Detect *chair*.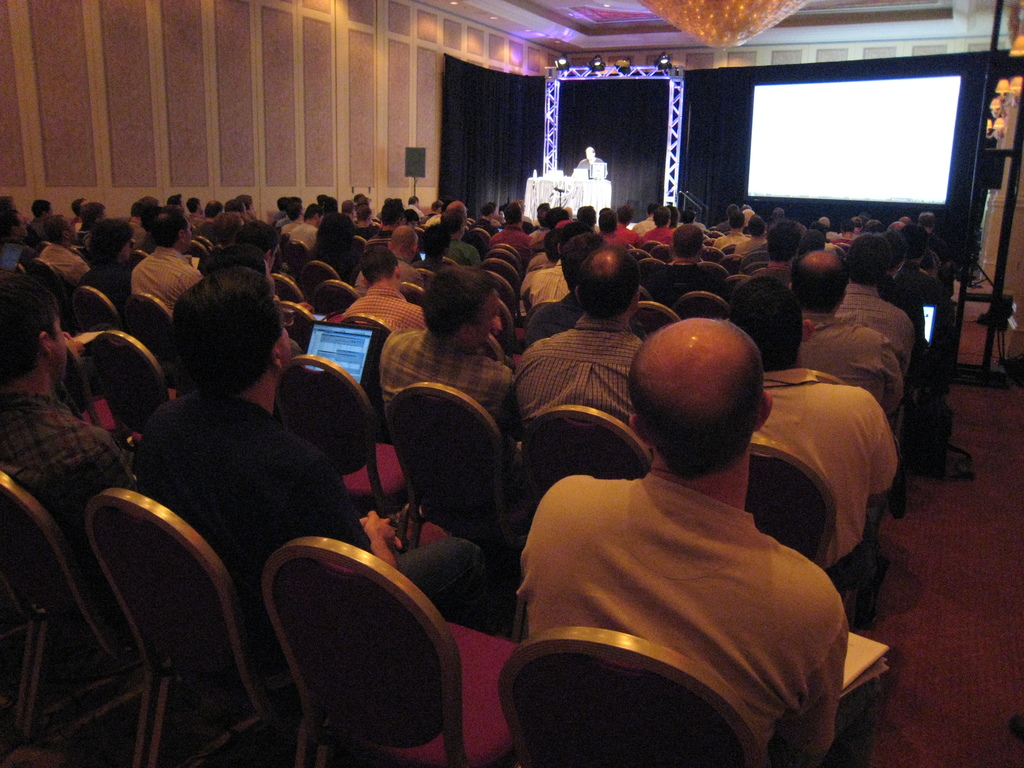
Detected at 0:463:165:767.
